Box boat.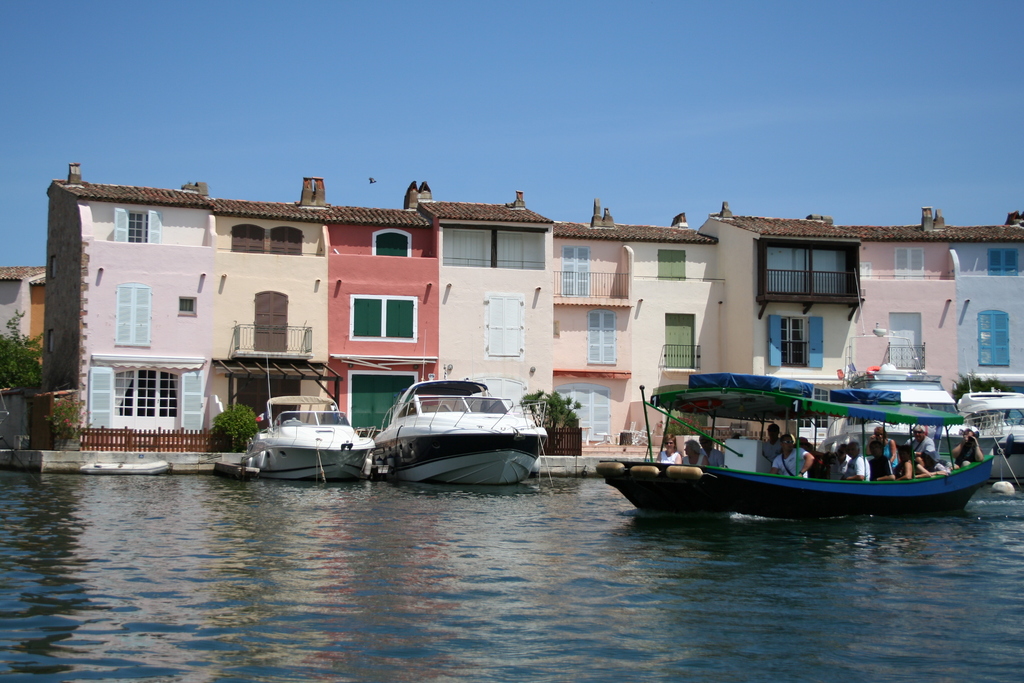
955:378:1023:483.
